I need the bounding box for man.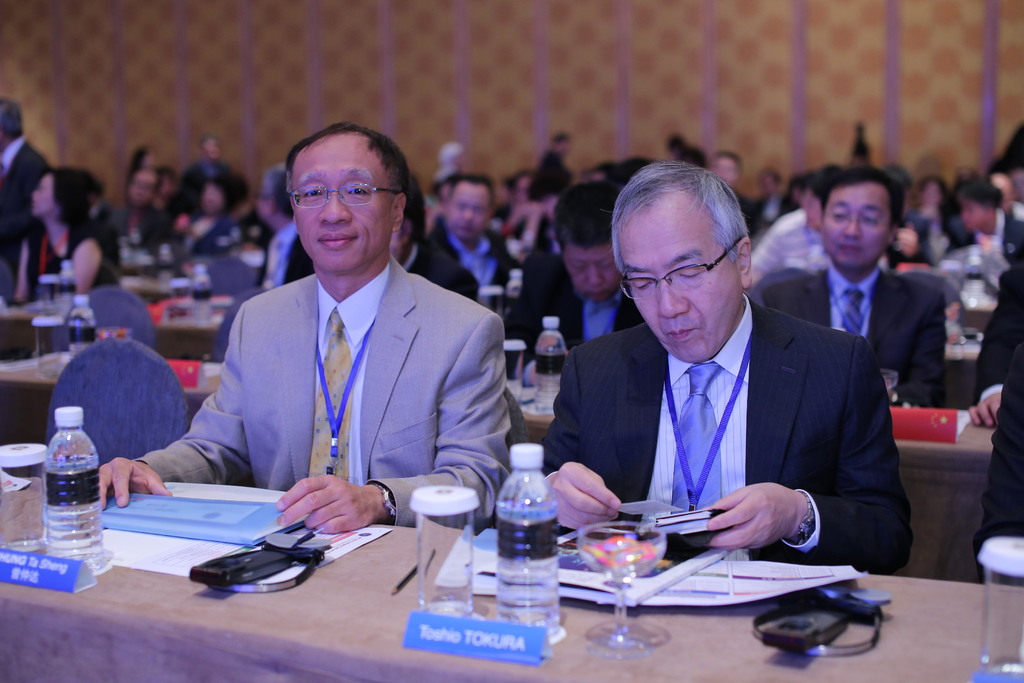
Here it is: select_region(537, 174, 910, 582).
